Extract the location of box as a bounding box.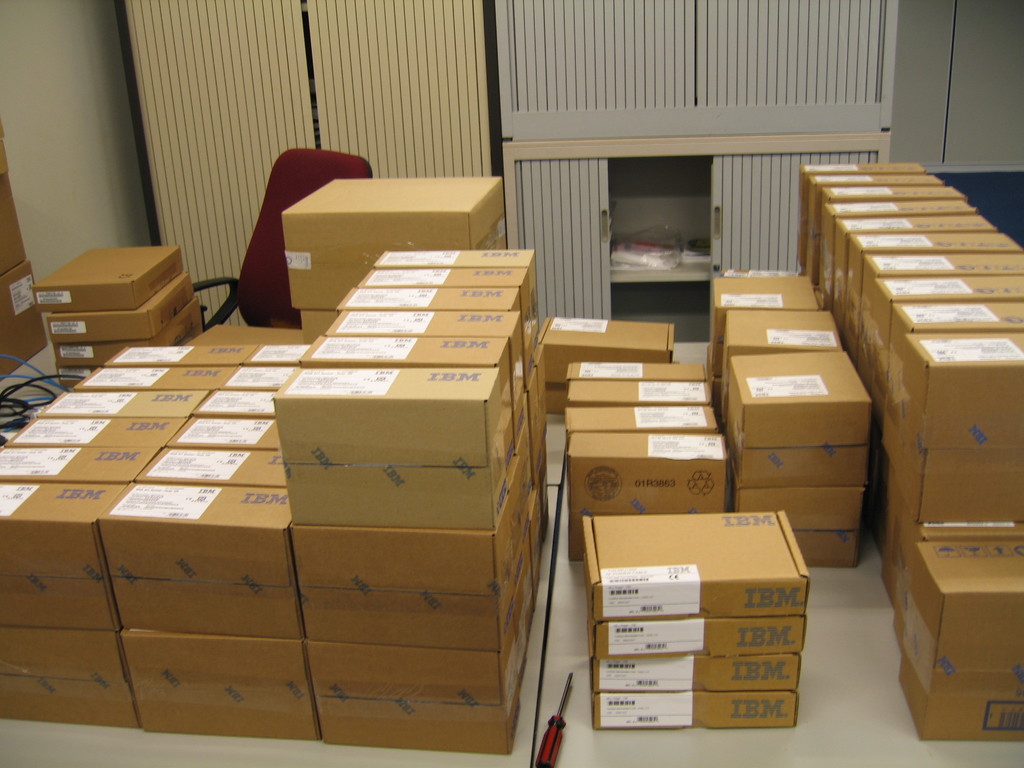
BBox(54, 355, 93, 389).
